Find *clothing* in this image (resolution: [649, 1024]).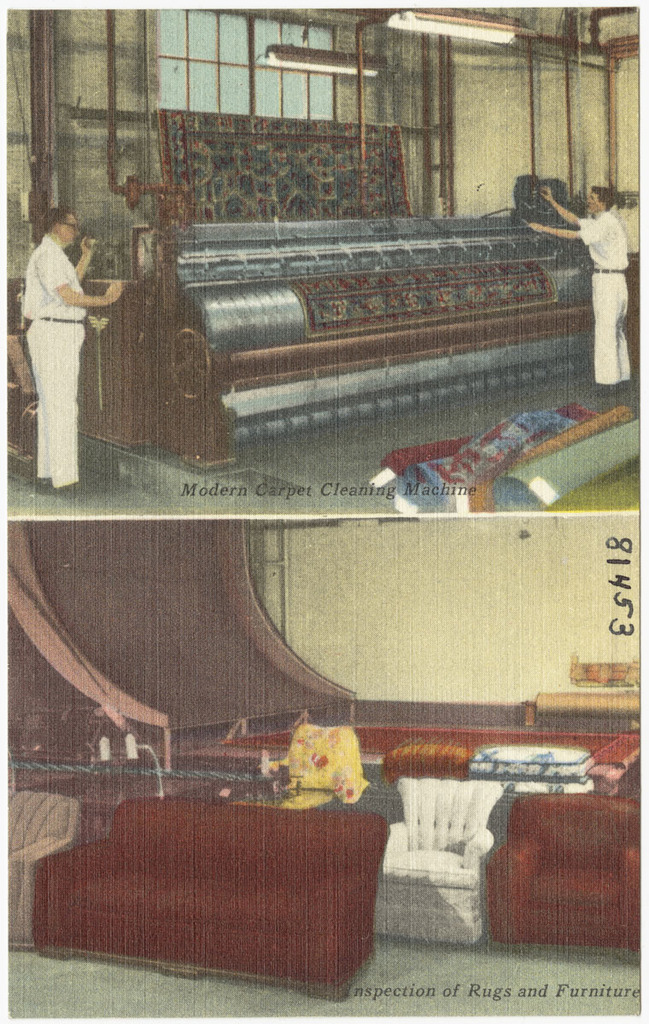
[left=25, top=236, right=83, bottom=490].
